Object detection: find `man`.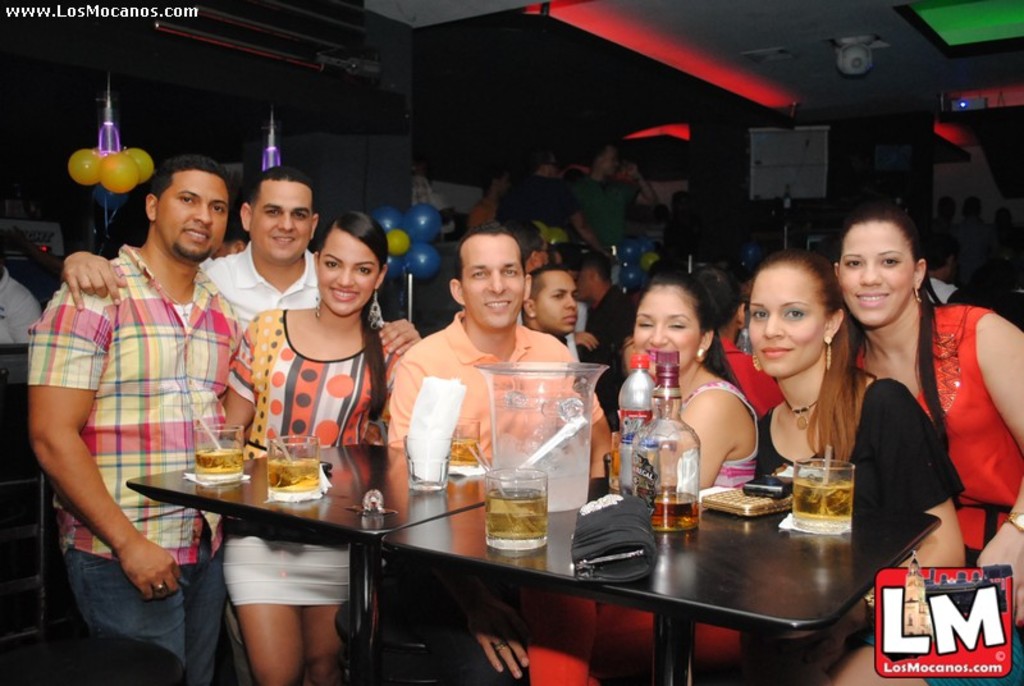
select_region(56, 165, 424, 685).
